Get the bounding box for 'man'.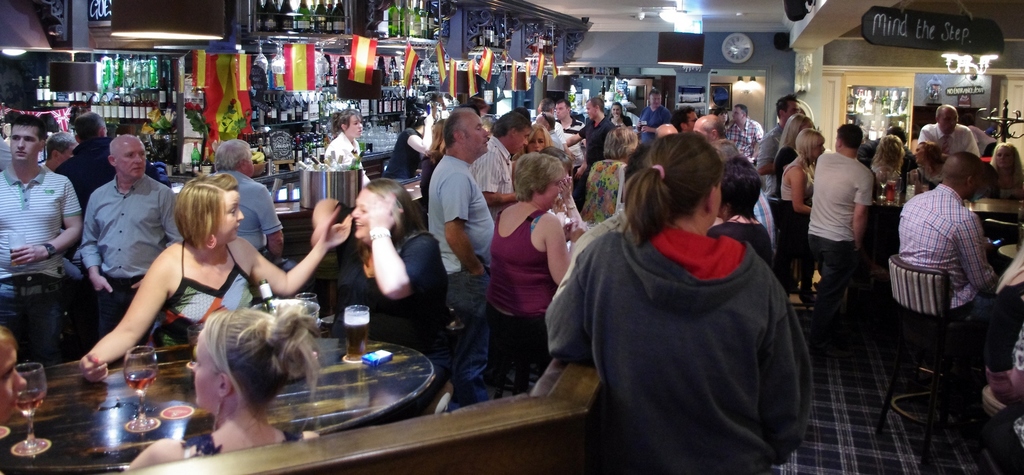
<bbox>726, 104, 762, 163</bbox>.
